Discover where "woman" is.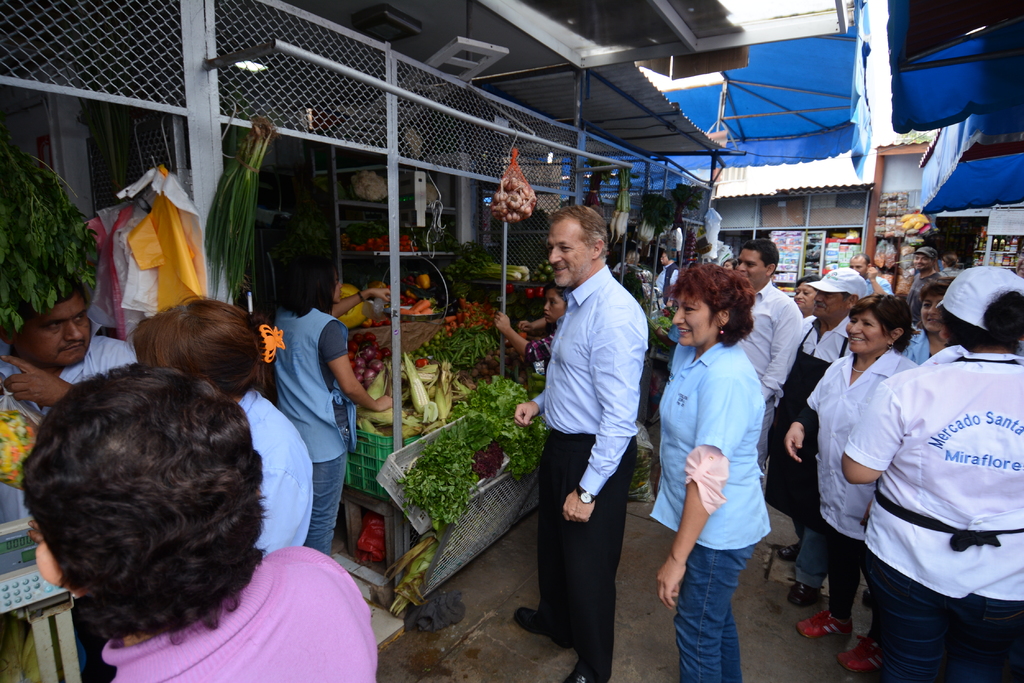
Discovered at detection(835, 264, 1023, 681).
